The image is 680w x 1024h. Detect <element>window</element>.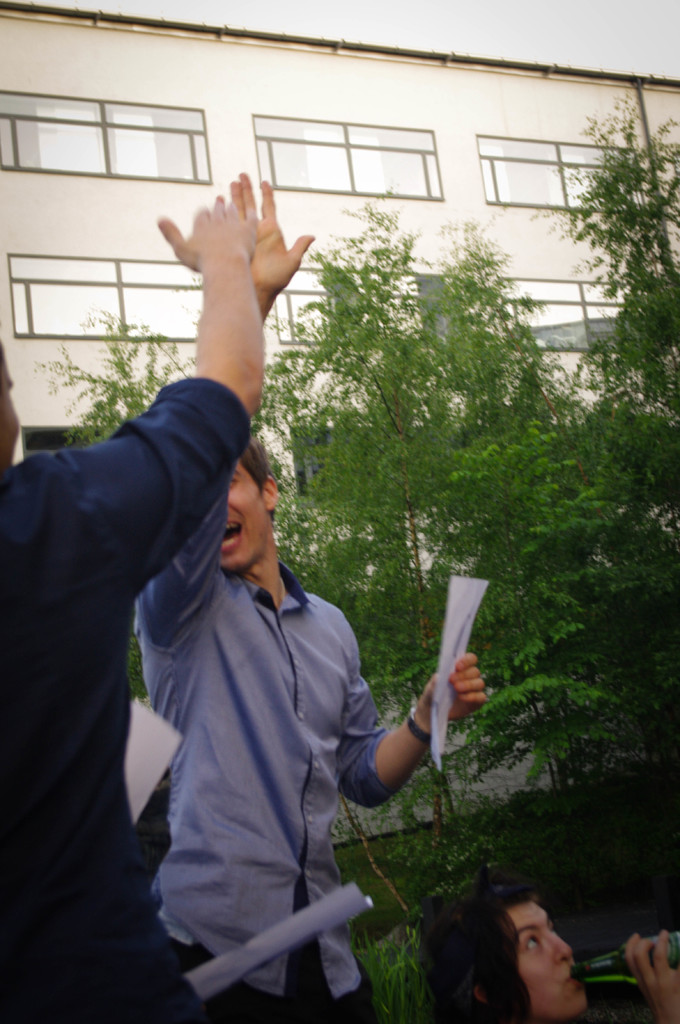
Detection: crop(500, 271, 652, 375).
